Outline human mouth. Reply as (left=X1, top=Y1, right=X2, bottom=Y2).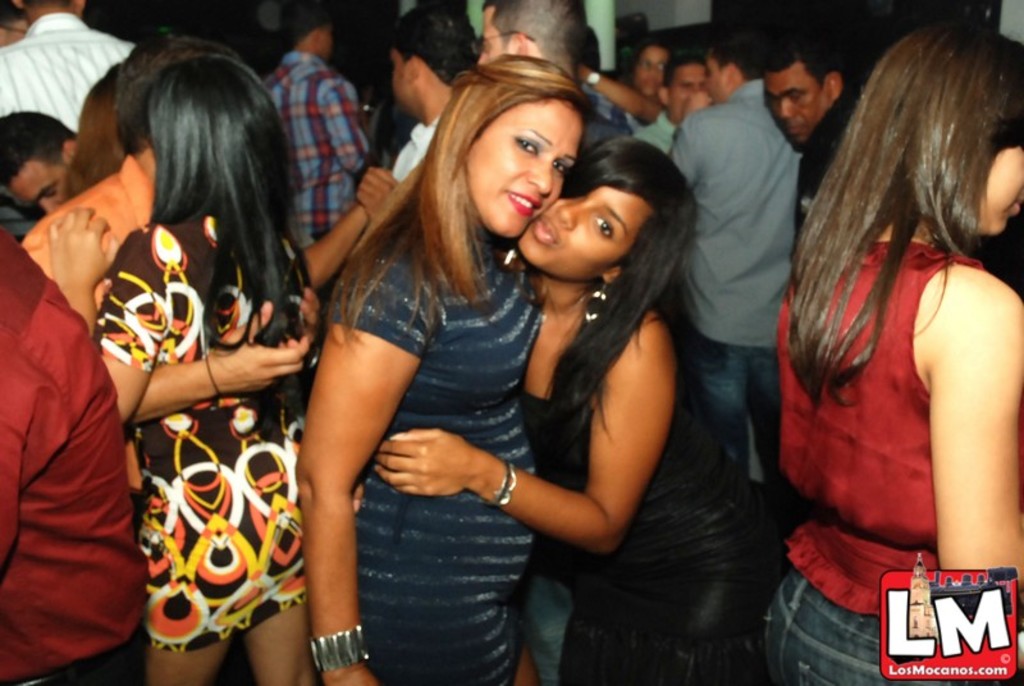
(left=1014, top=197, right=1023, bottom=211).
